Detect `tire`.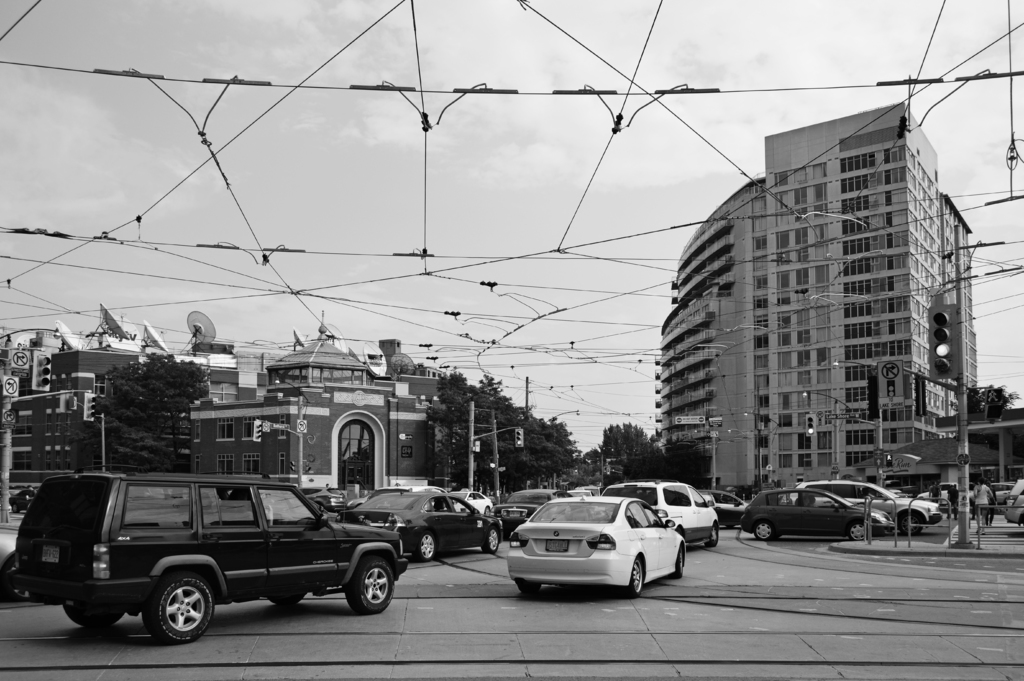
Detected at x1=753, y1=522, x2=772, y2=541.
